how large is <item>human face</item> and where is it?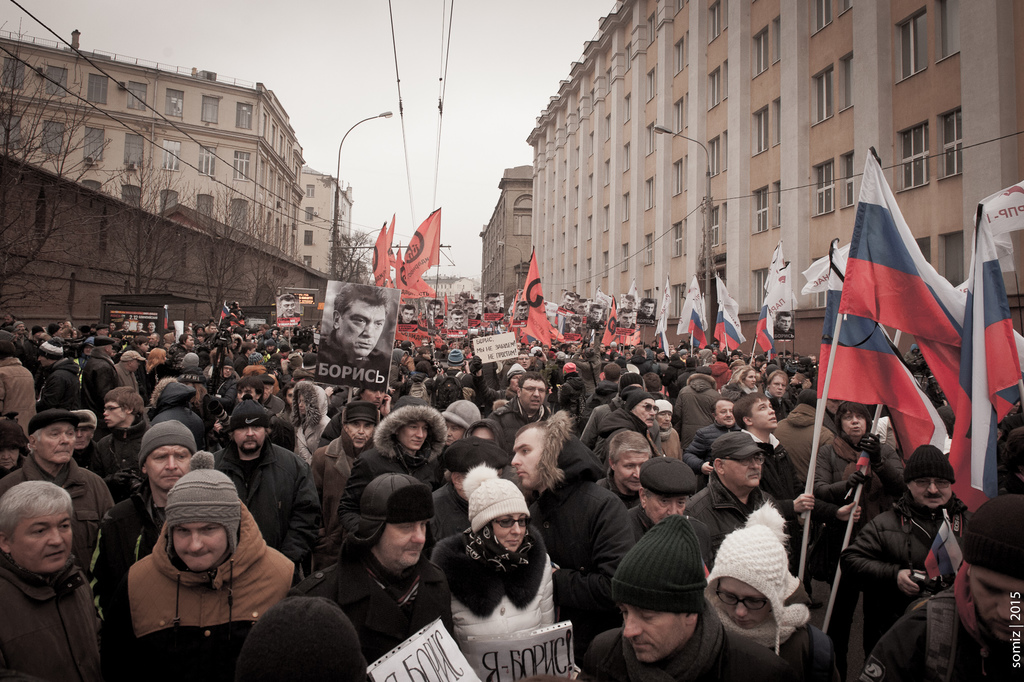
Bounding box: 635/398/659/429.
